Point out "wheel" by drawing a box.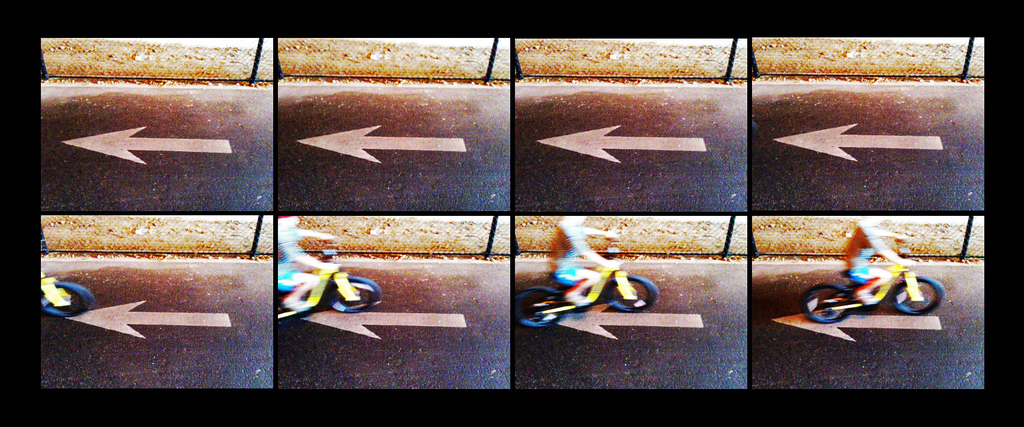
328:277:378:317.
